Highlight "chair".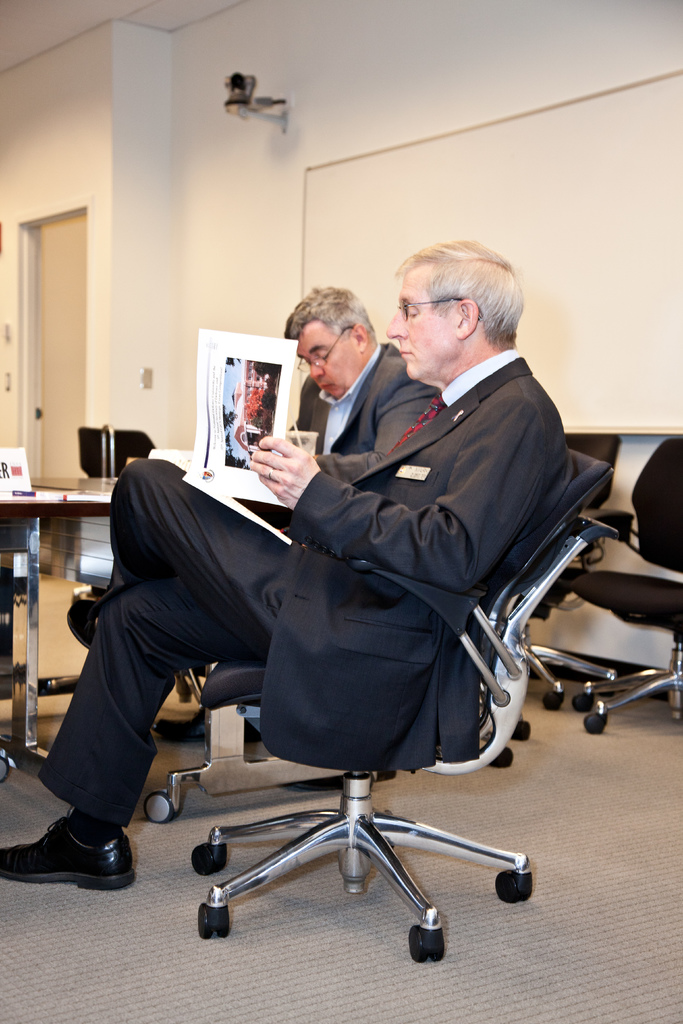
Highlighted region: 67/580/207/725.
